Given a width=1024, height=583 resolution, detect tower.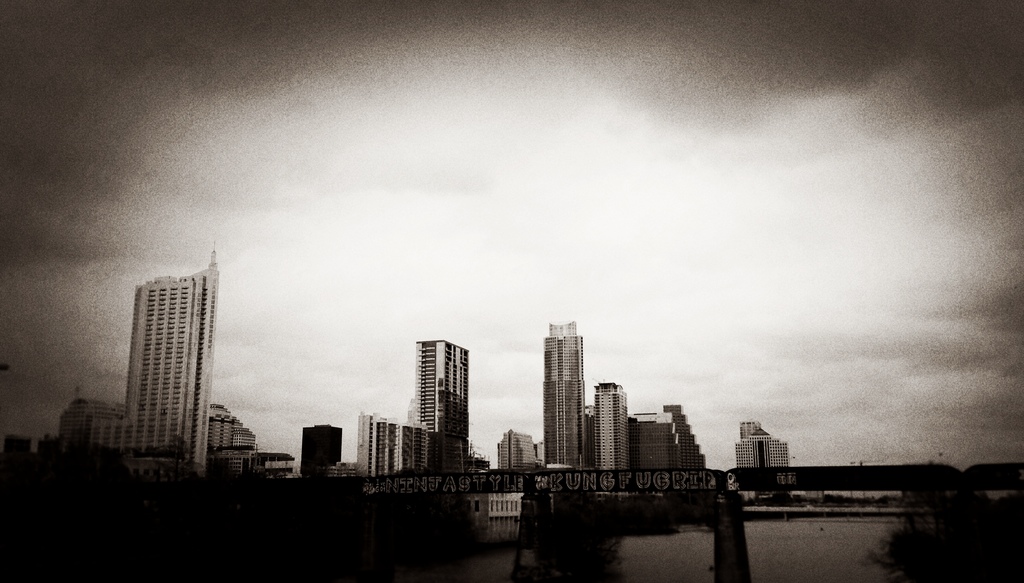
crop(310, 420, 349, 473).
